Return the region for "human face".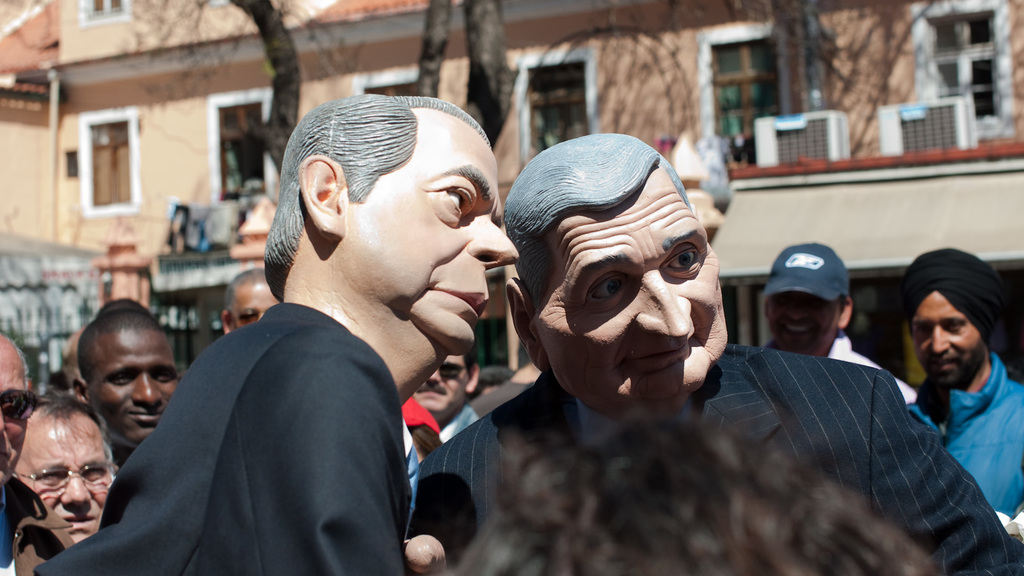
detection(85, 339, 174, 447).
